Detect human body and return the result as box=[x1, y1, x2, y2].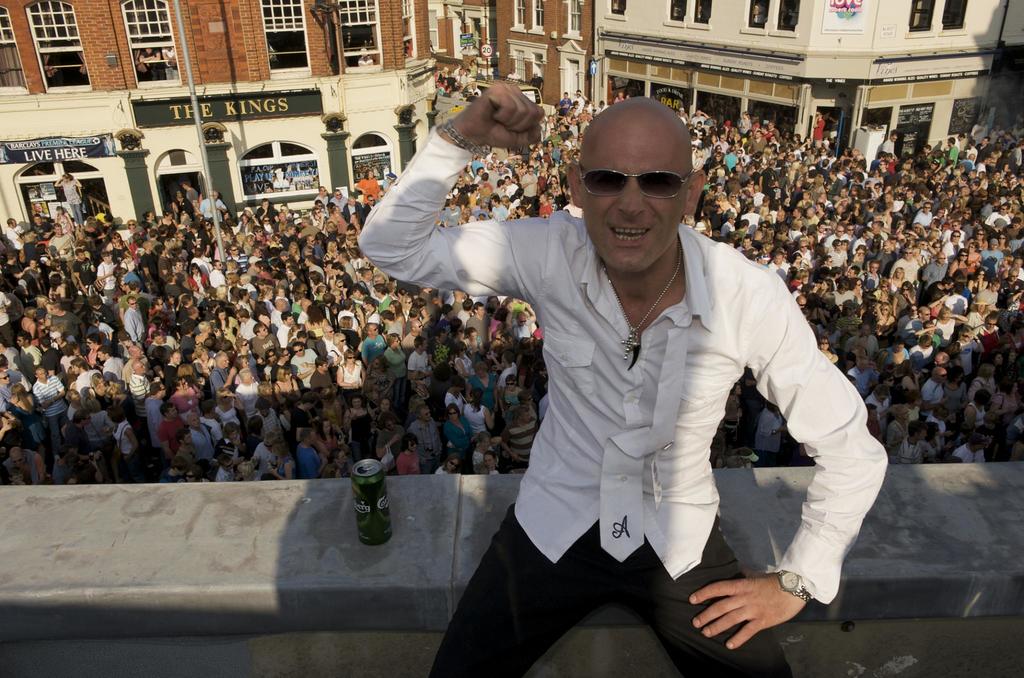
box=[314, 286, 328, 300].
